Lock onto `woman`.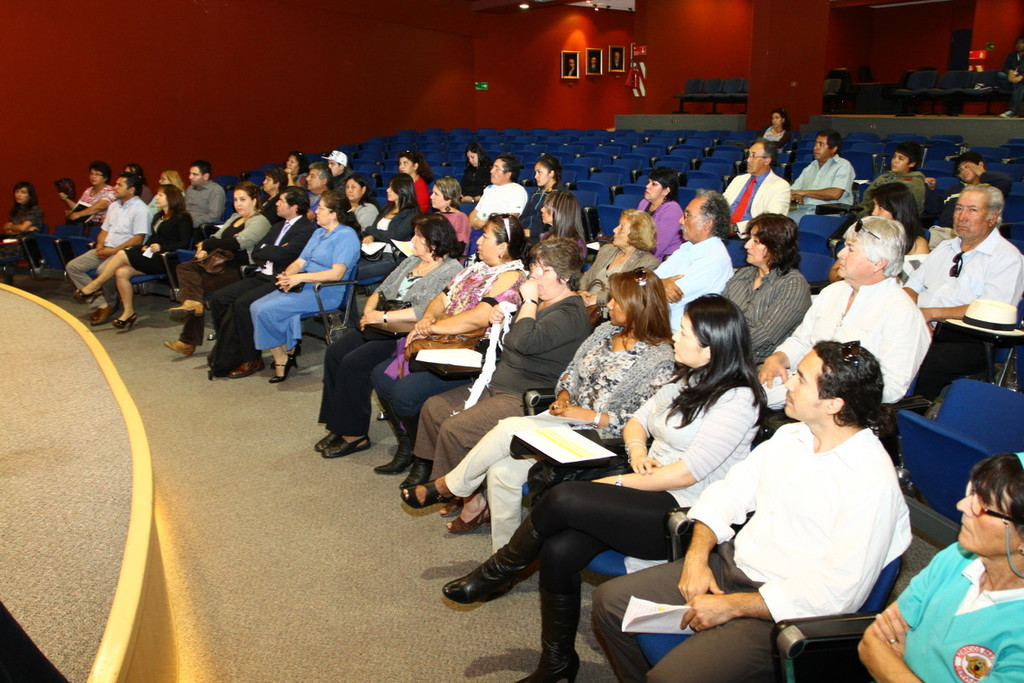
Locked: 247/190/358/387.
